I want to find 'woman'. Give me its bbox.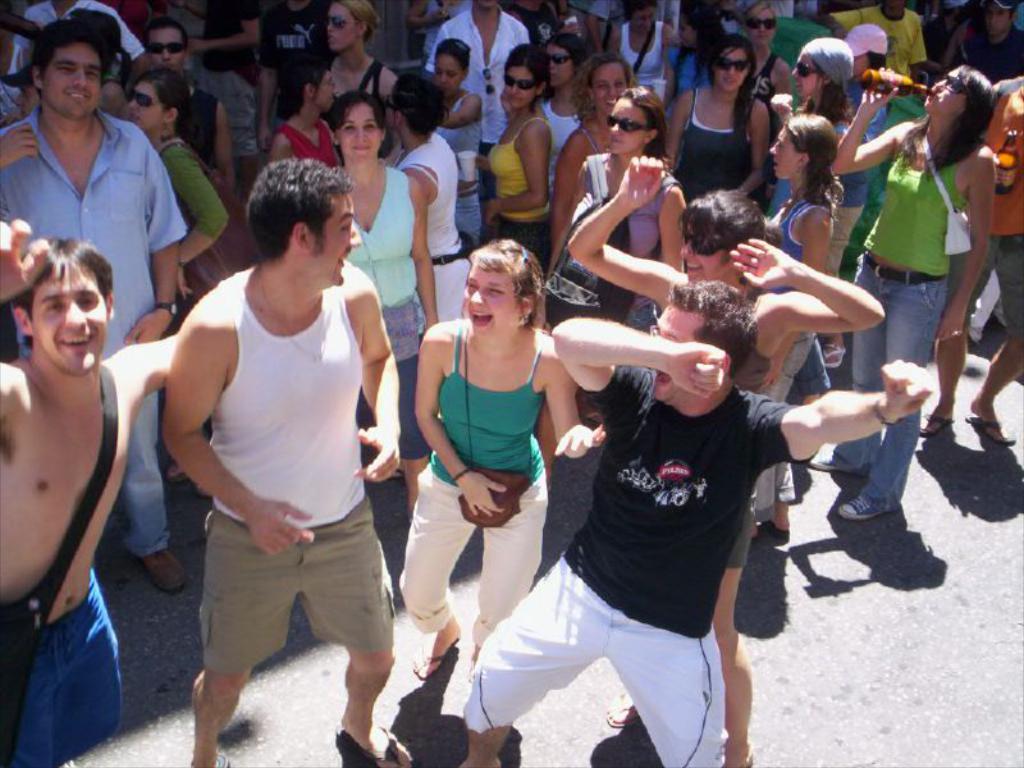
[left=667, top=38, right=774, bottom=206].
